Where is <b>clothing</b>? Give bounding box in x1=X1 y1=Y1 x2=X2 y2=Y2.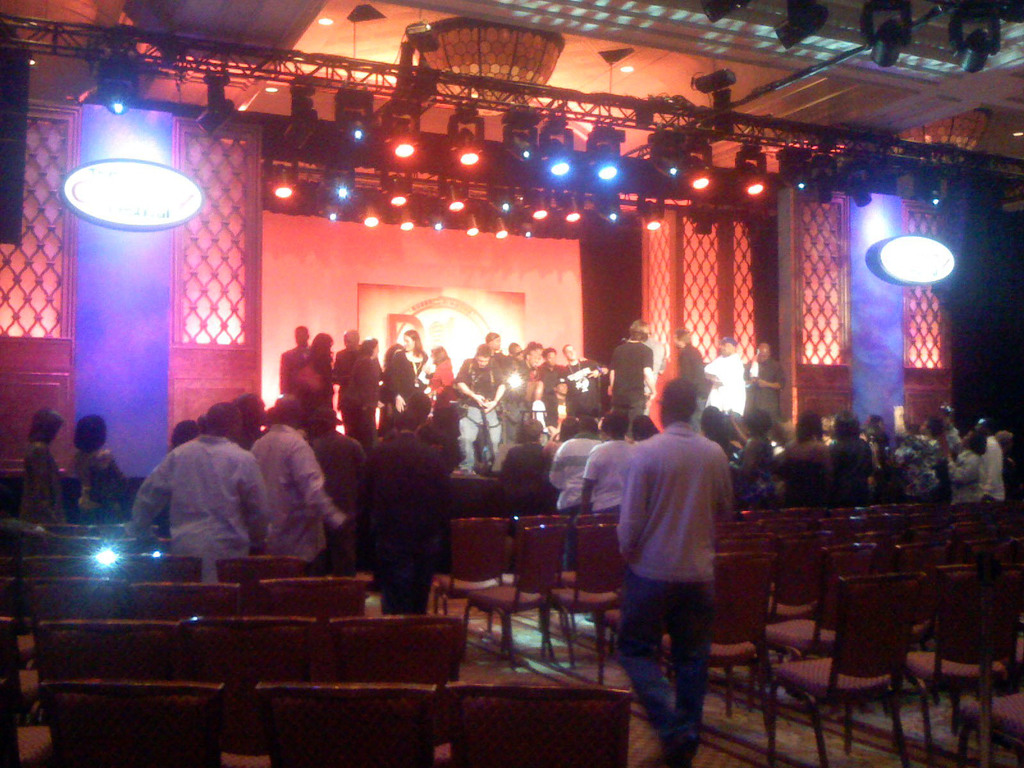
x1=349 y1=355 x2=378 y2=428.
